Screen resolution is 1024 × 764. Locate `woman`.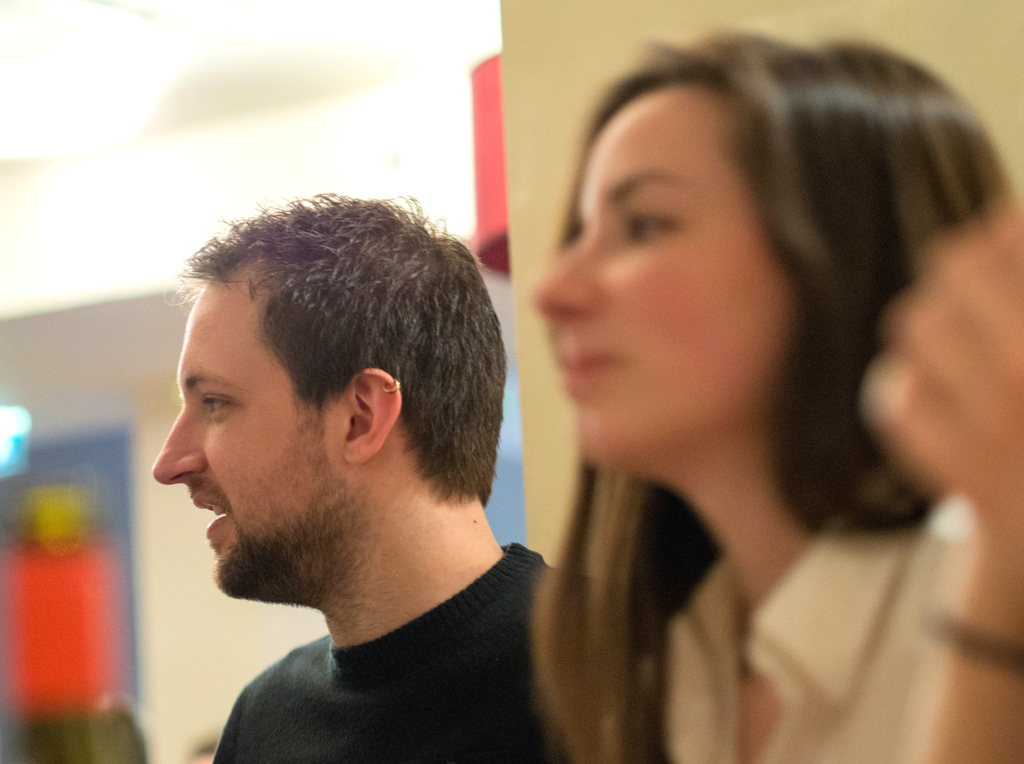
[464,0,1023,760].
